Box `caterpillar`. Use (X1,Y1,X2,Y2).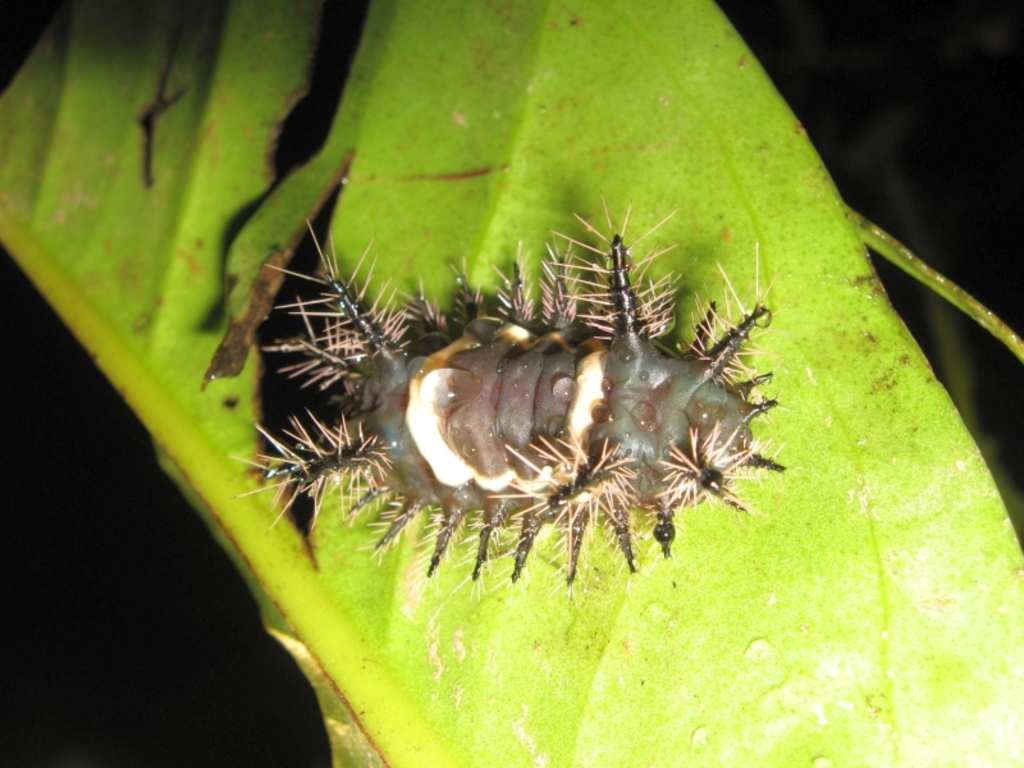
(221,188,812,603).
